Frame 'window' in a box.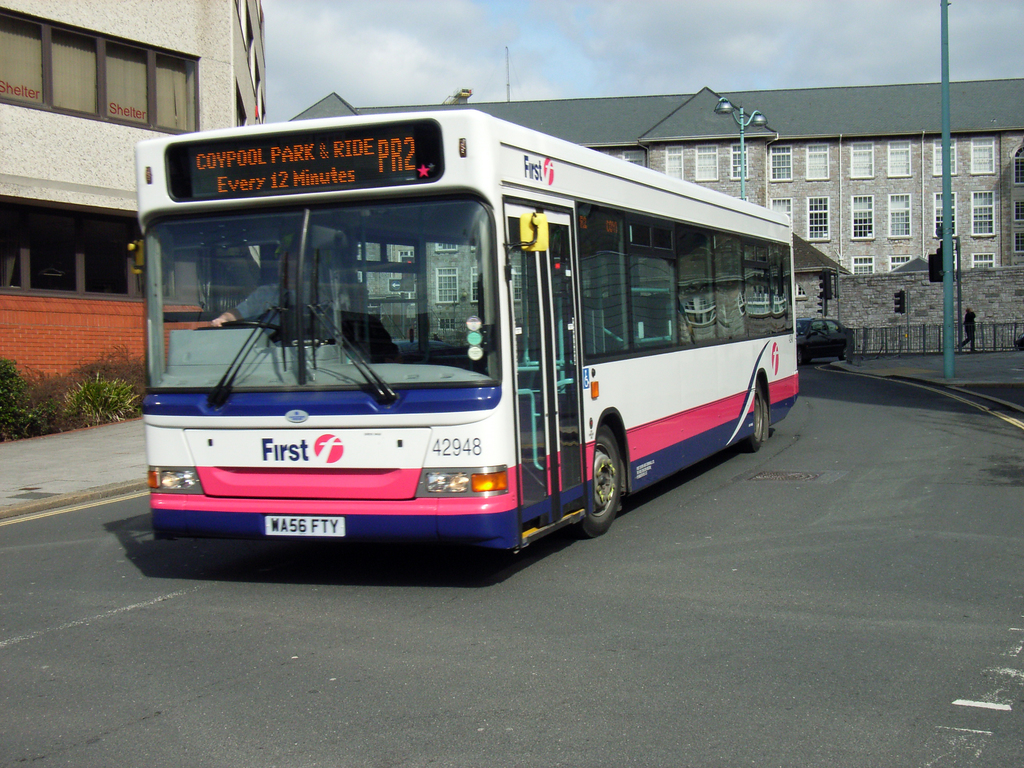
region(848, 141, 874, 179).
